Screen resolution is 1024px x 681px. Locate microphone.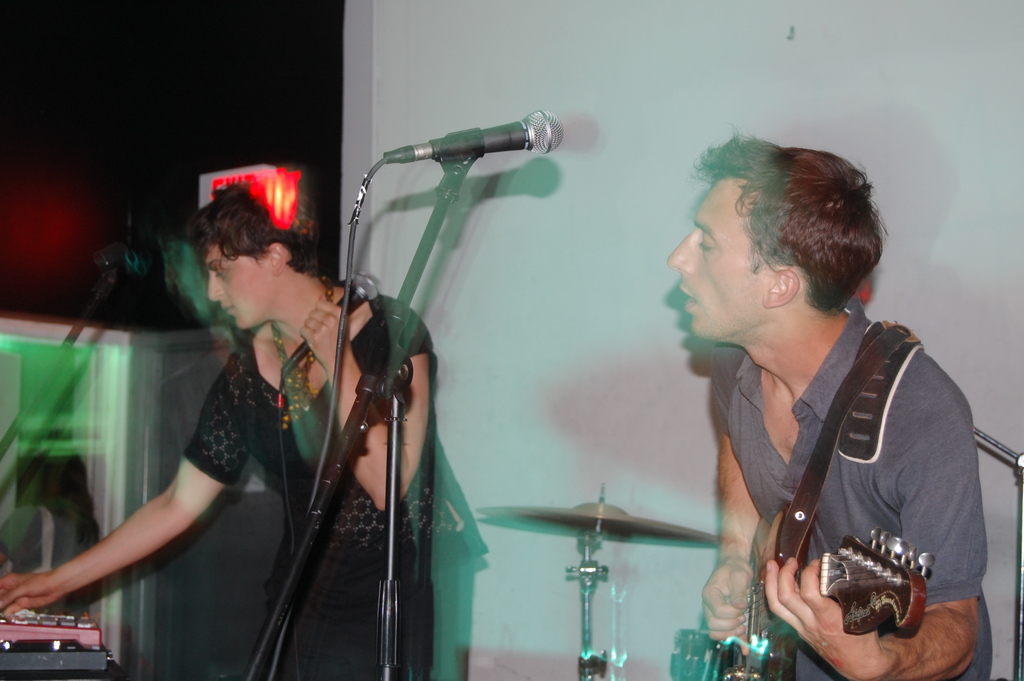
[left=417, top=110, right=568, bottom=170].
